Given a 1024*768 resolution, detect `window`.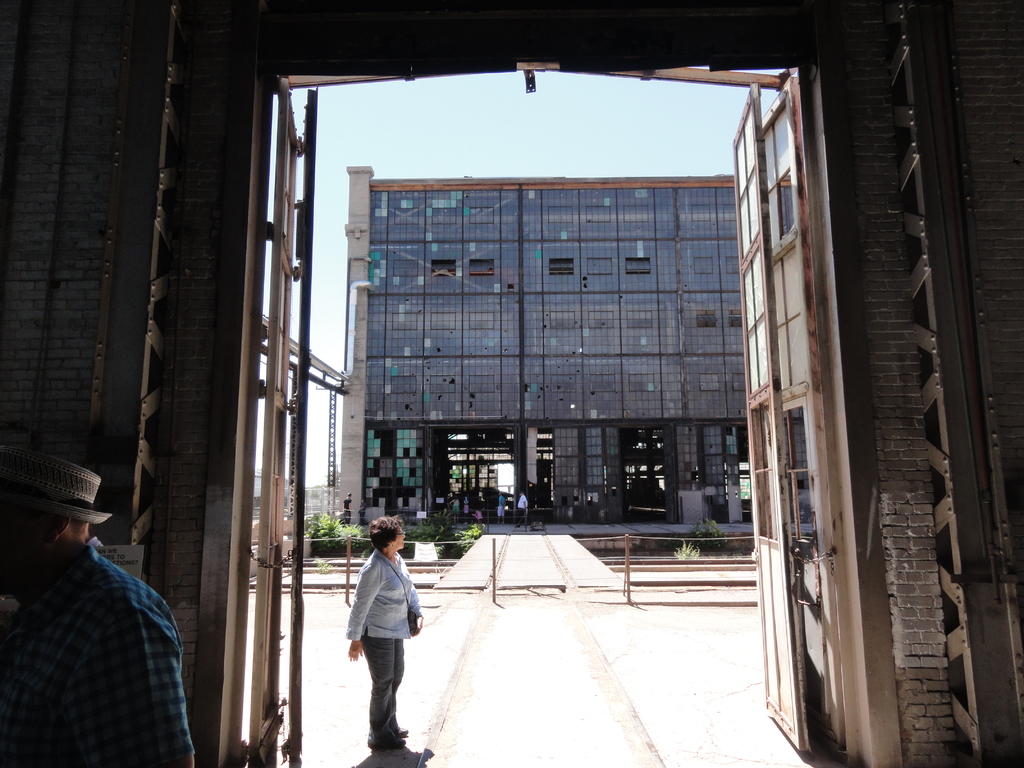
{"left": 732, "top": 374, "right": 742, "bottom": 393}.
